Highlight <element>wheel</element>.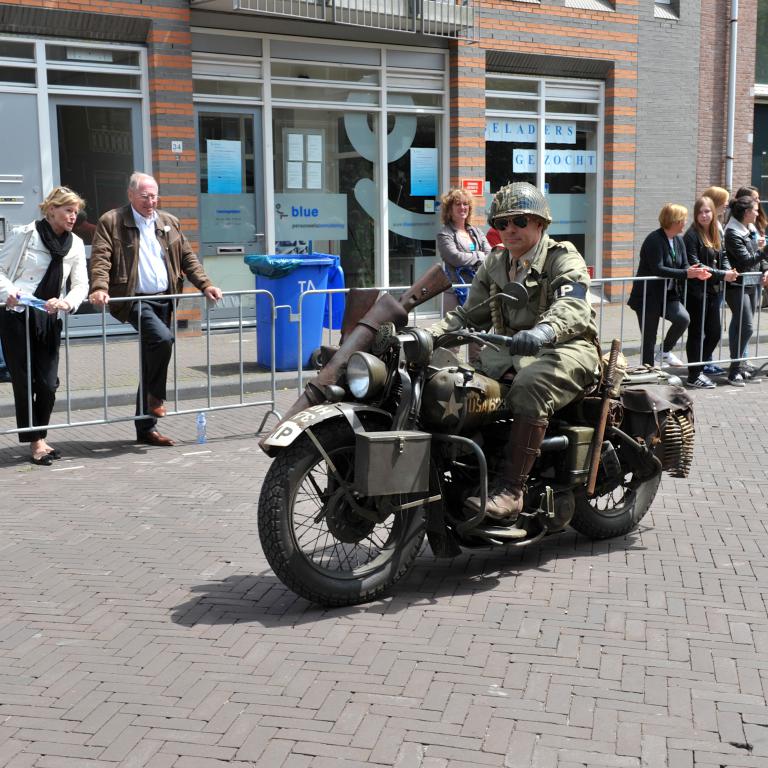
Highlighted region: region(259, 416, 430, 609).
